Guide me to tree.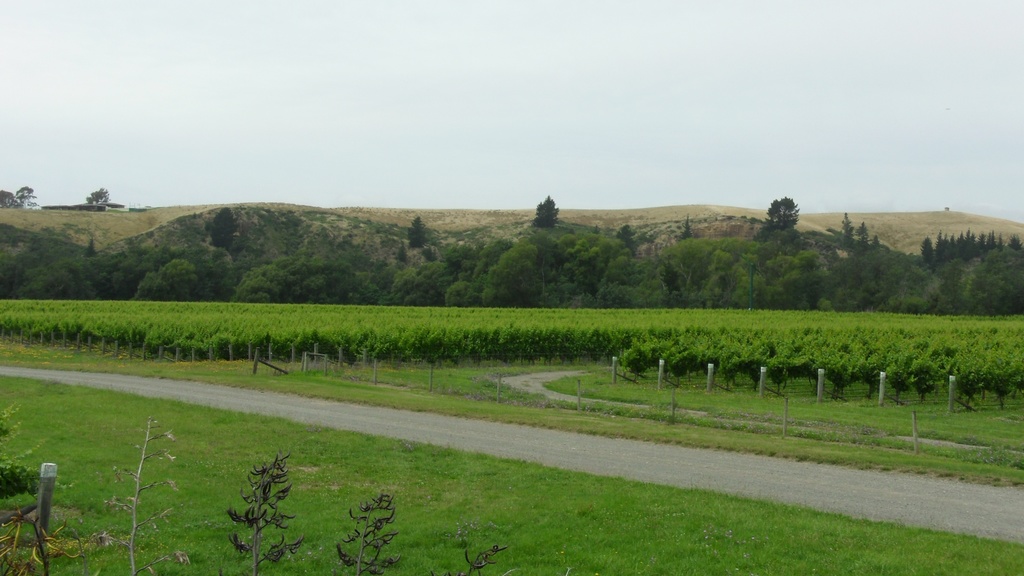
Guidance: detection(770, 193, 799, 228).
